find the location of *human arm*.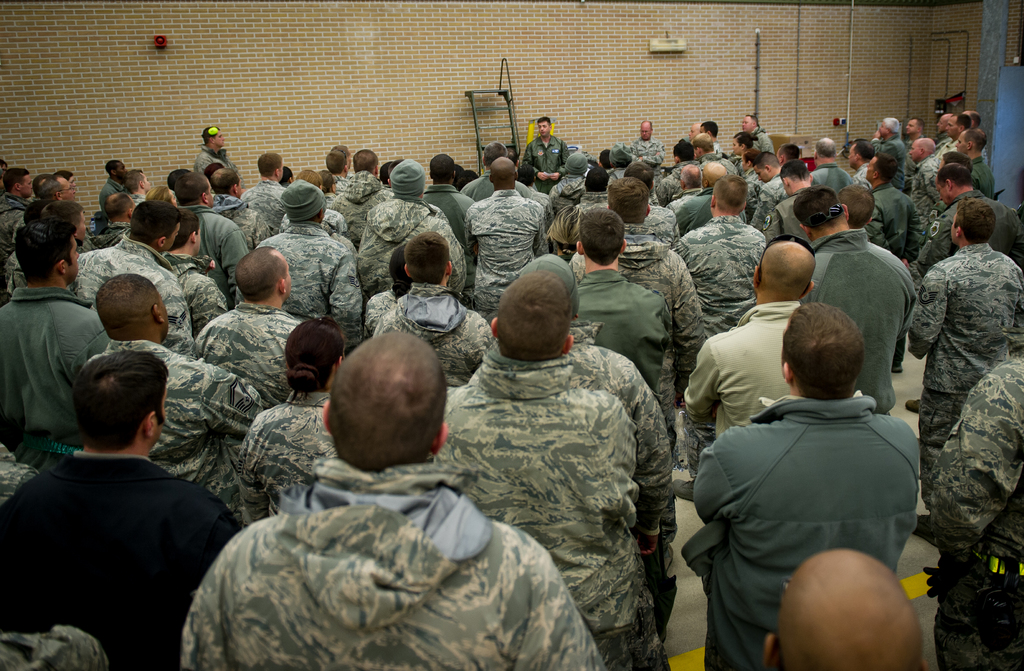
Location: {"x1": 532, "y1": 206, "x2": 551, "y2": 256}.
